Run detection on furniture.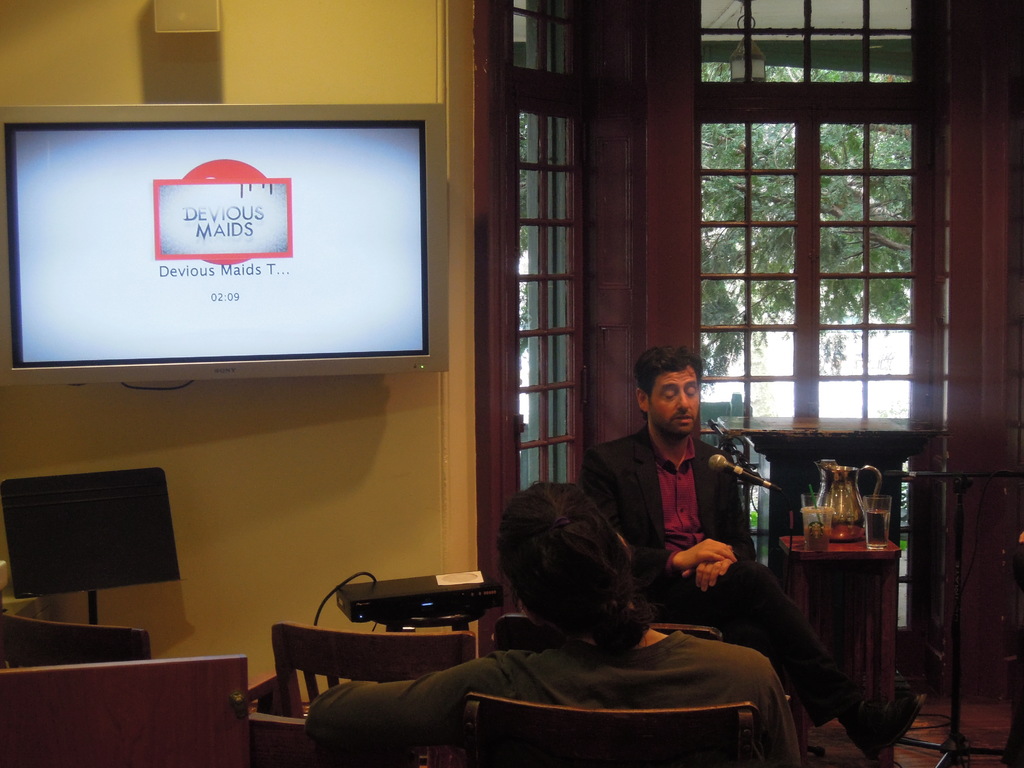
Result: (x1=0, y1=648, x2=284, y2=767).
